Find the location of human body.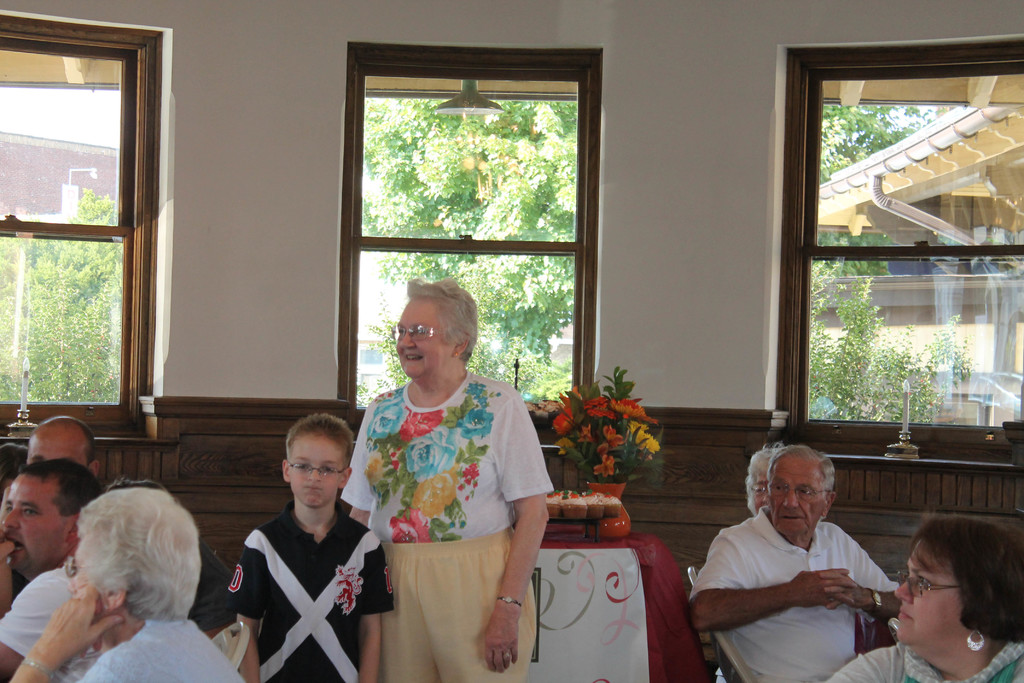
Location: 688:436:909:679.
